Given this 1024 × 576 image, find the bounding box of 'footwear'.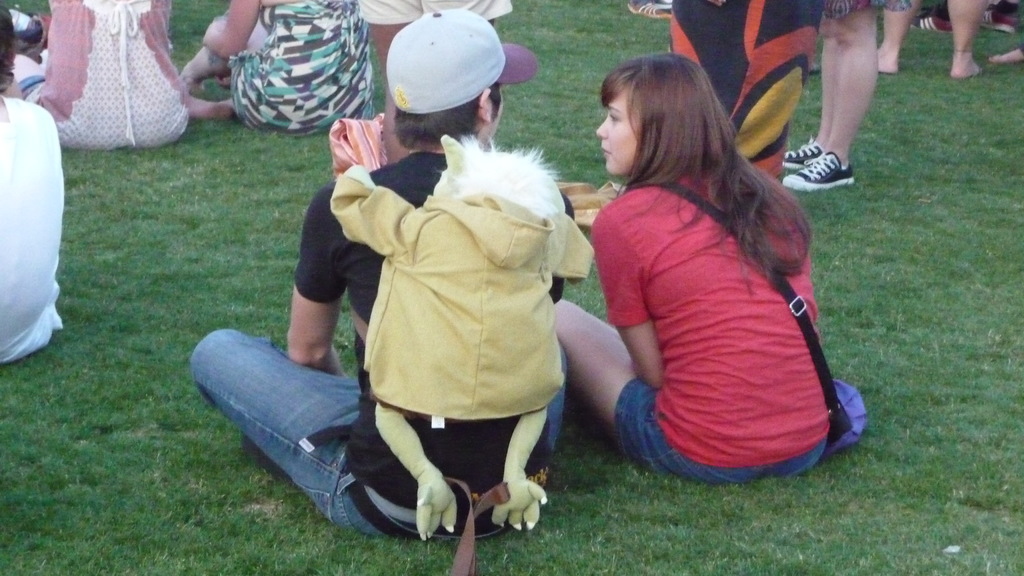
x1=782, y1=138, x2=828, y2=167.
